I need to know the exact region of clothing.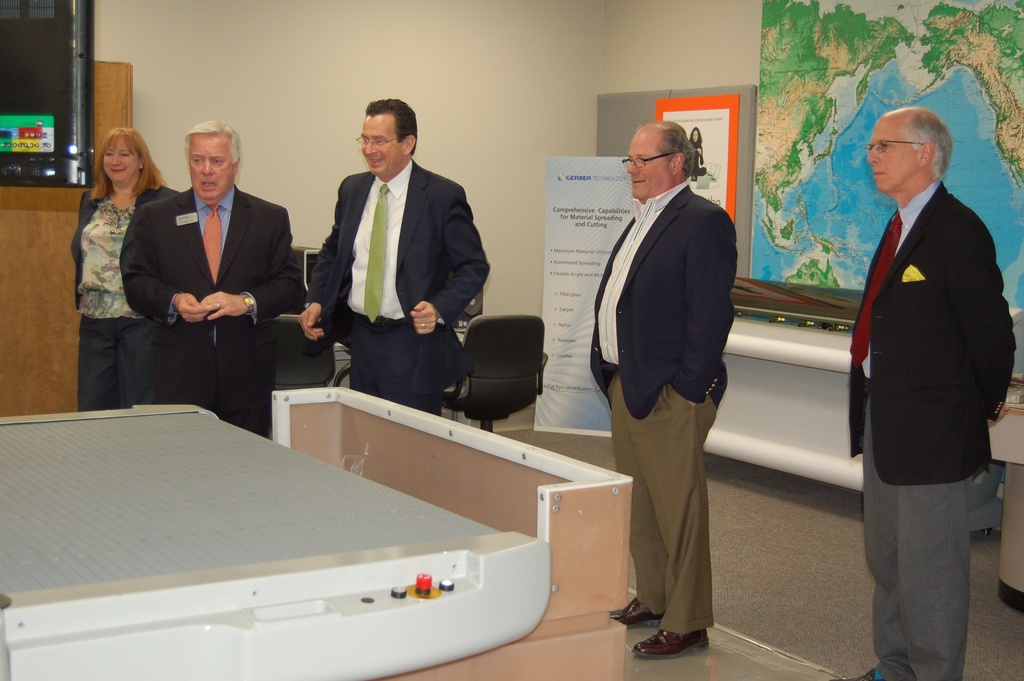
Region: select_region(119, 188, 292, 434).
